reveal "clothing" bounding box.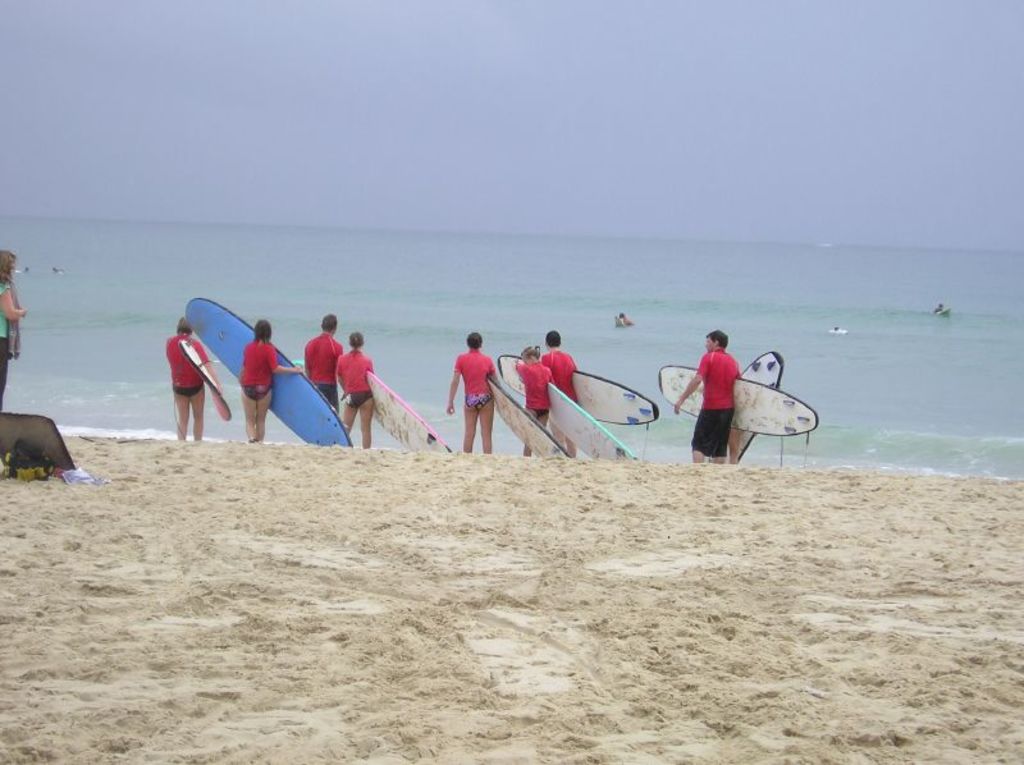
Revealed: detection(242, 335, 275, 407).
